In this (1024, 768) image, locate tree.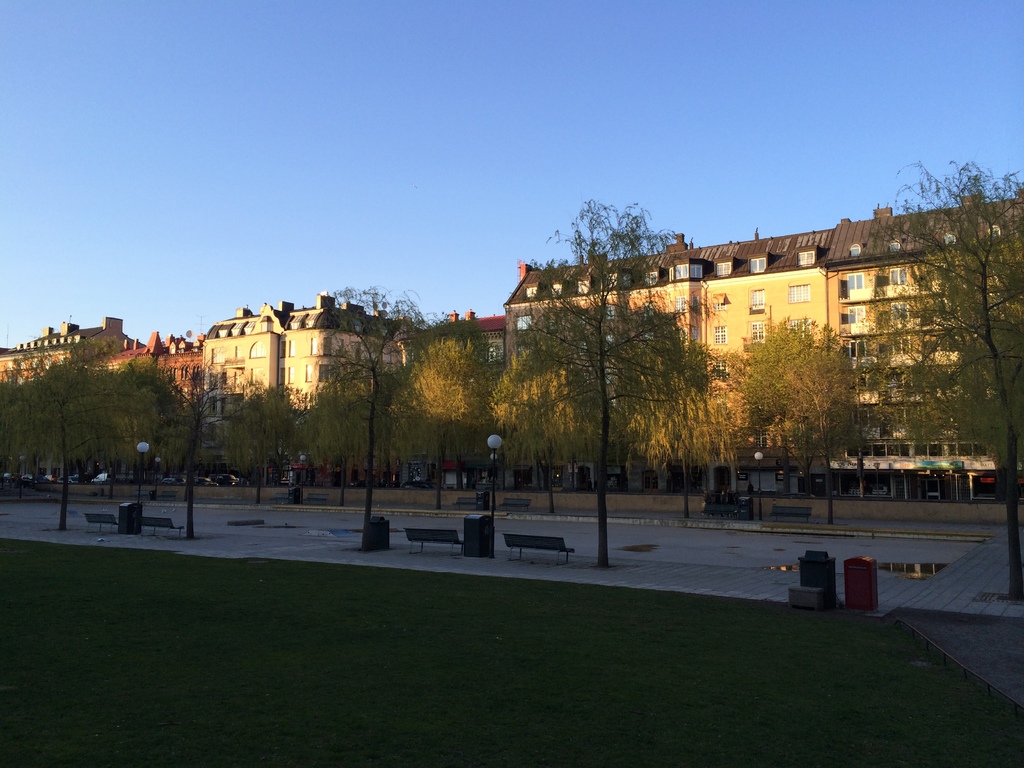
Bounding box: select_region(723, 316, 882, 526).
